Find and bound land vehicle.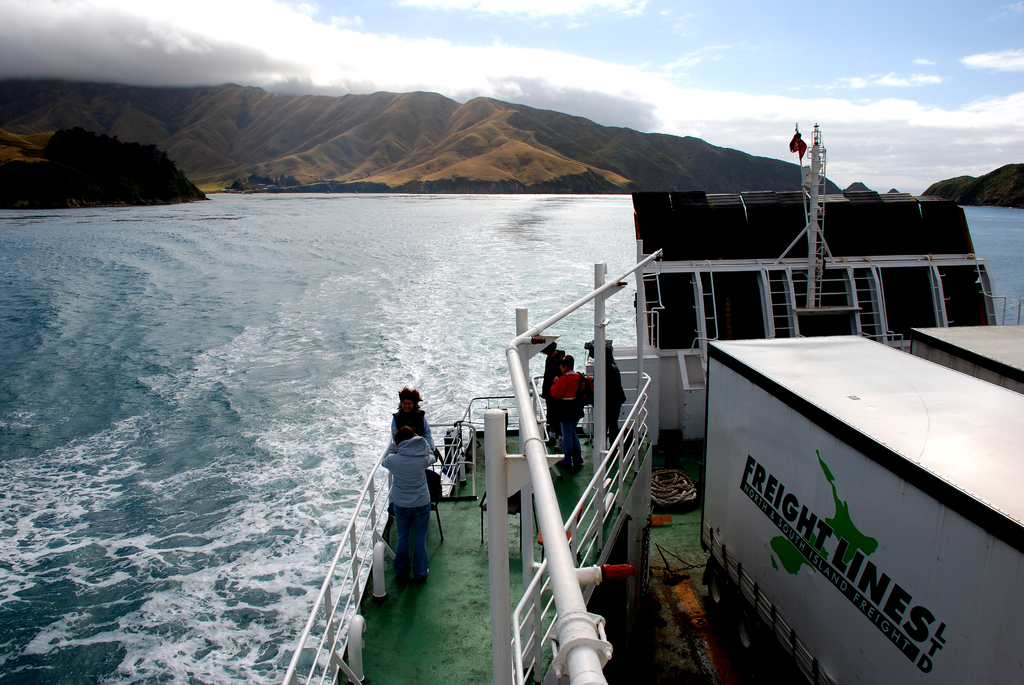
Bound: <region>690, 278, 1023, 684</region>.
